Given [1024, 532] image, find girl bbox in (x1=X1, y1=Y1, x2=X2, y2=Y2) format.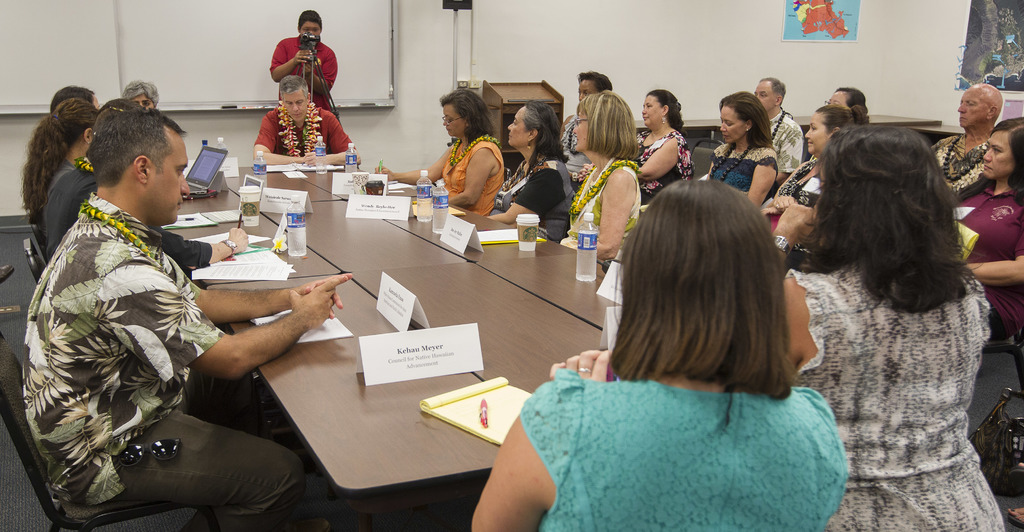
(x1=938, y1=109, x2=1021, y2=292).
